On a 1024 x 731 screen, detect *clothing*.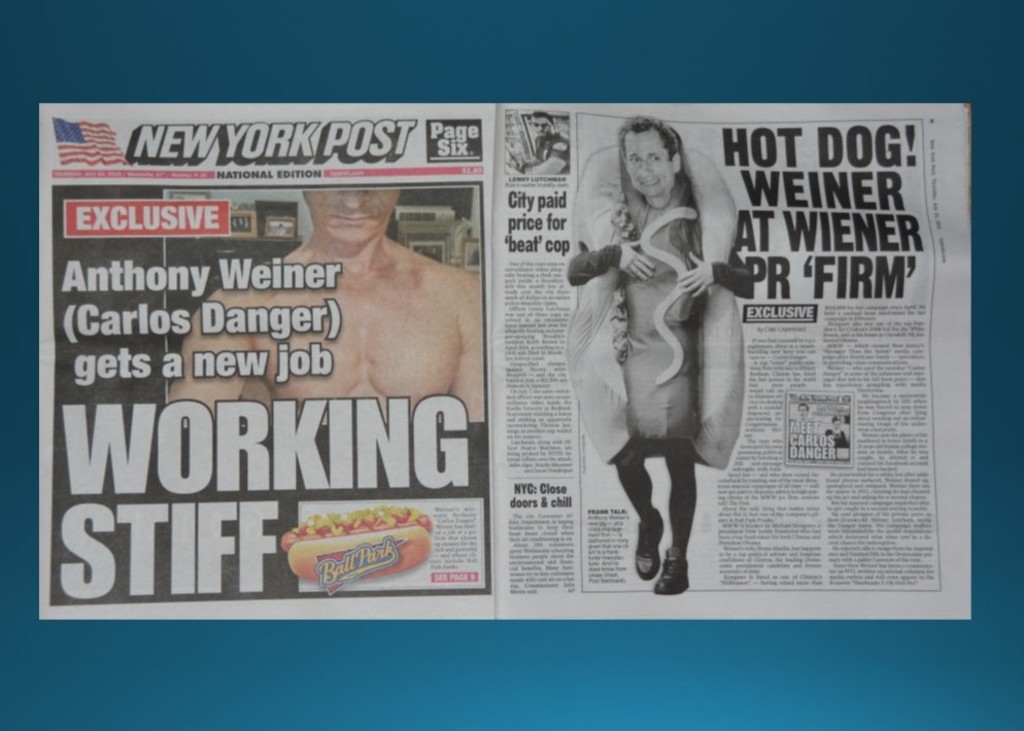
559, 123, 763, 561.
